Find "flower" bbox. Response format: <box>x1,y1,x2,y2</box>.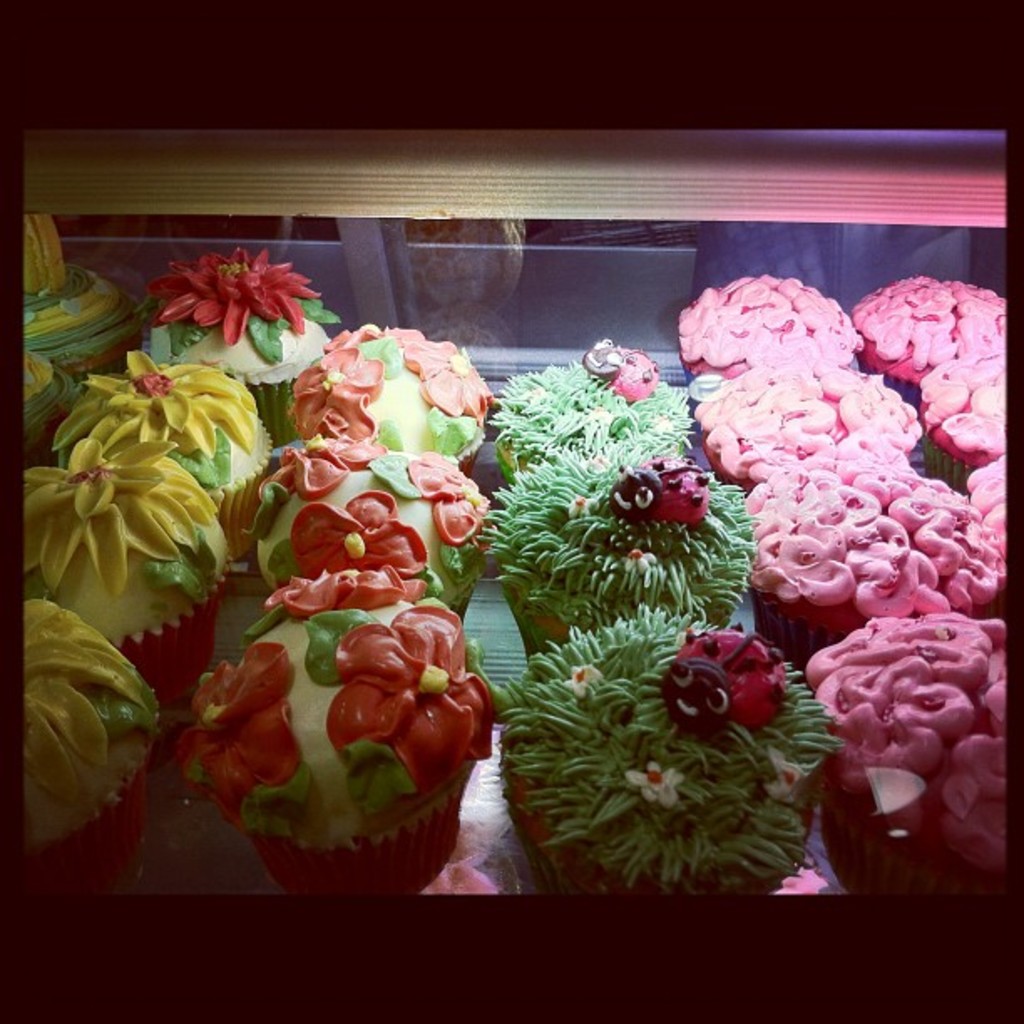
<box>0,435,224,599</box>.
